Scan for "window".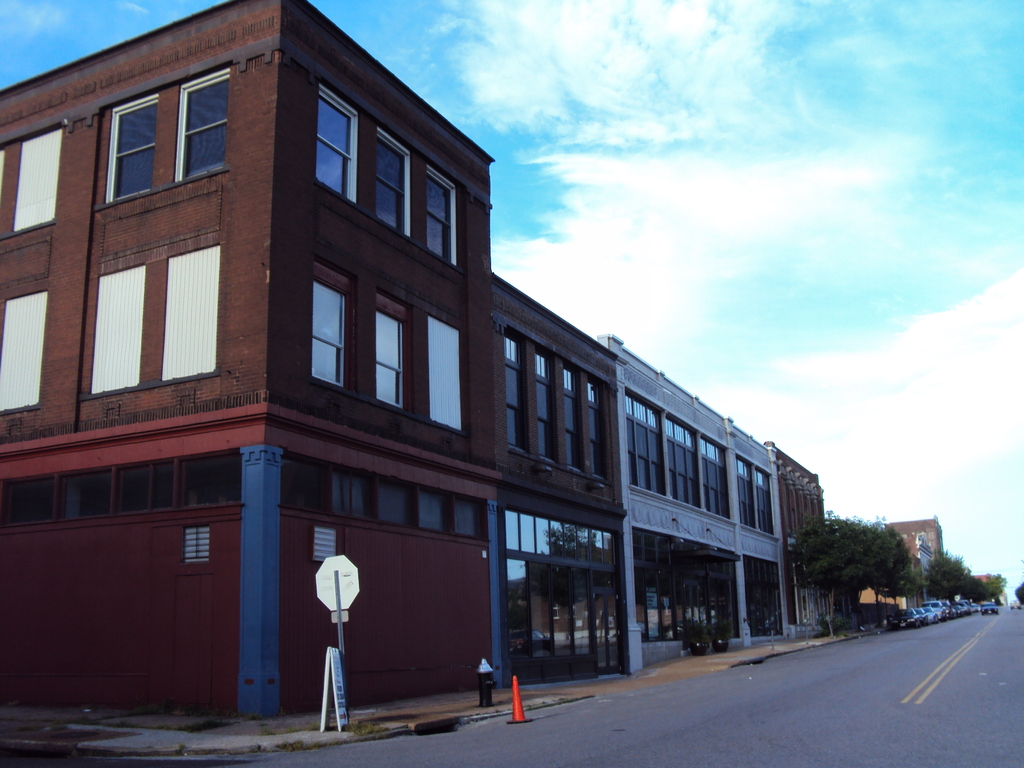
Scan result: [left=738, top=458, right=758, bottom=527].
